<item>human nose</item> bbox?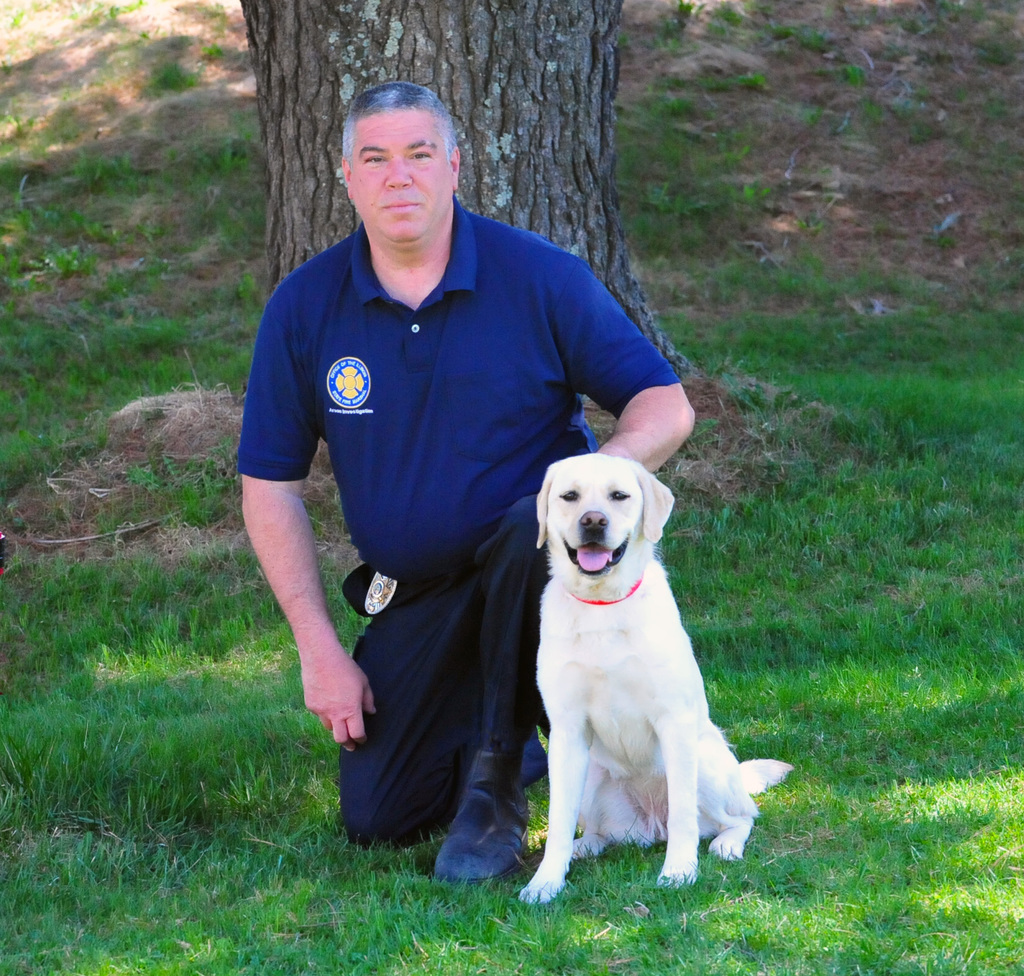
region(381, 161, 413, 188)
